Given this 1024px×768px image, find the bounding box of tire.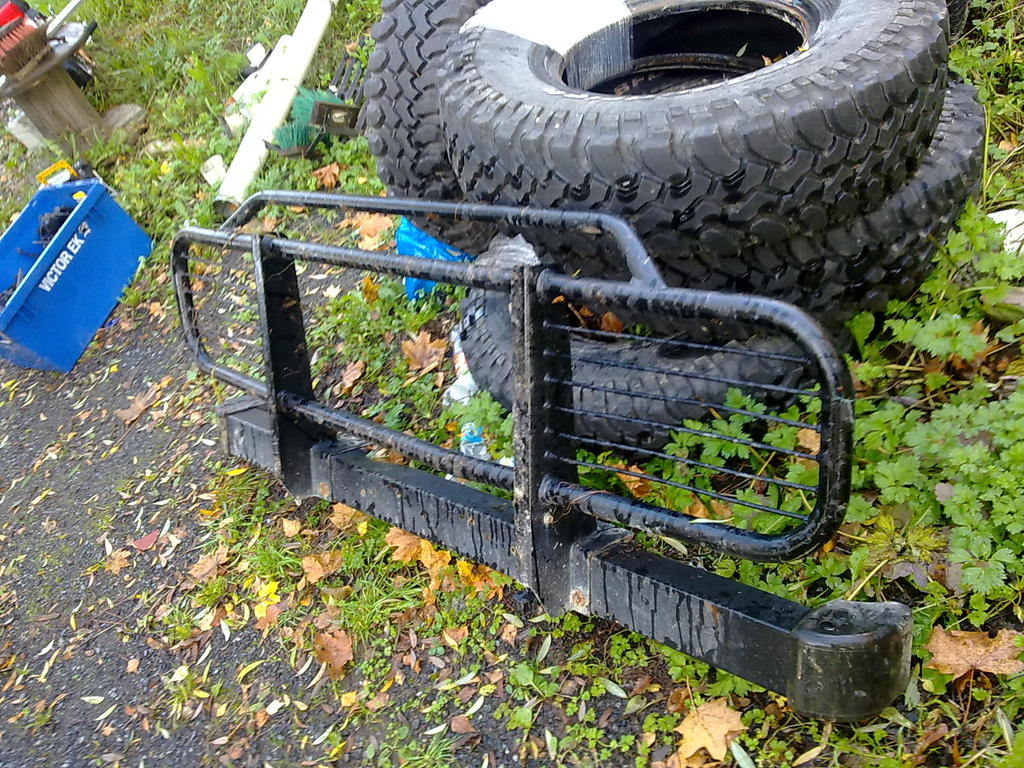
select_region(369, 0, 483, 257).
